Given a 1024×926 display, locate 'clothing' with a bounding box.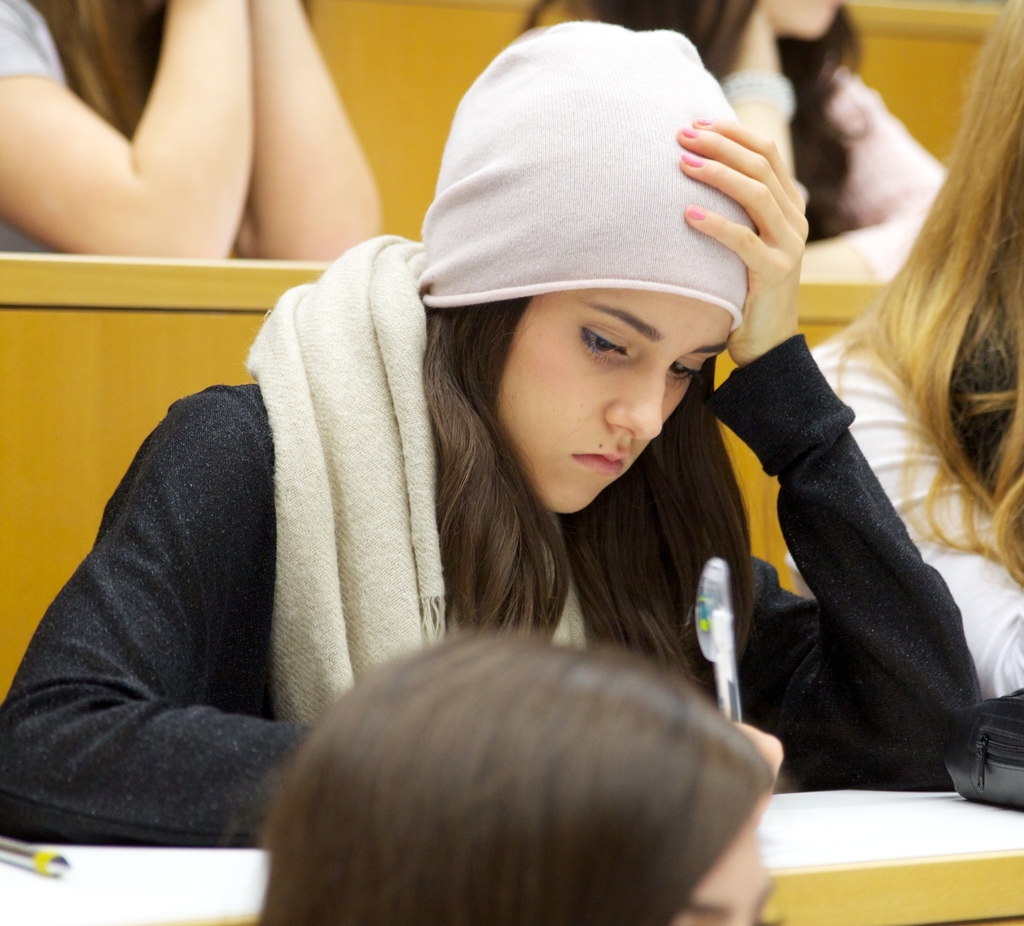
Located: (x1=0, y1=0, x2=70, y2=261).
